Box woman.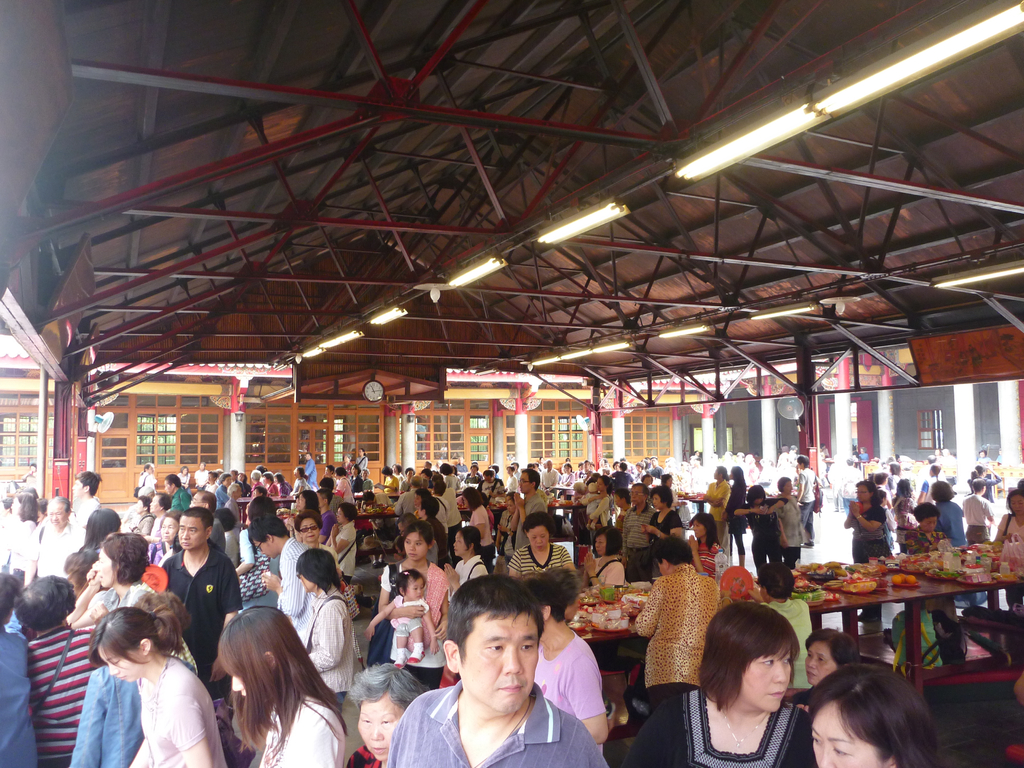
<region>90, 609, 231, 767</region>.
